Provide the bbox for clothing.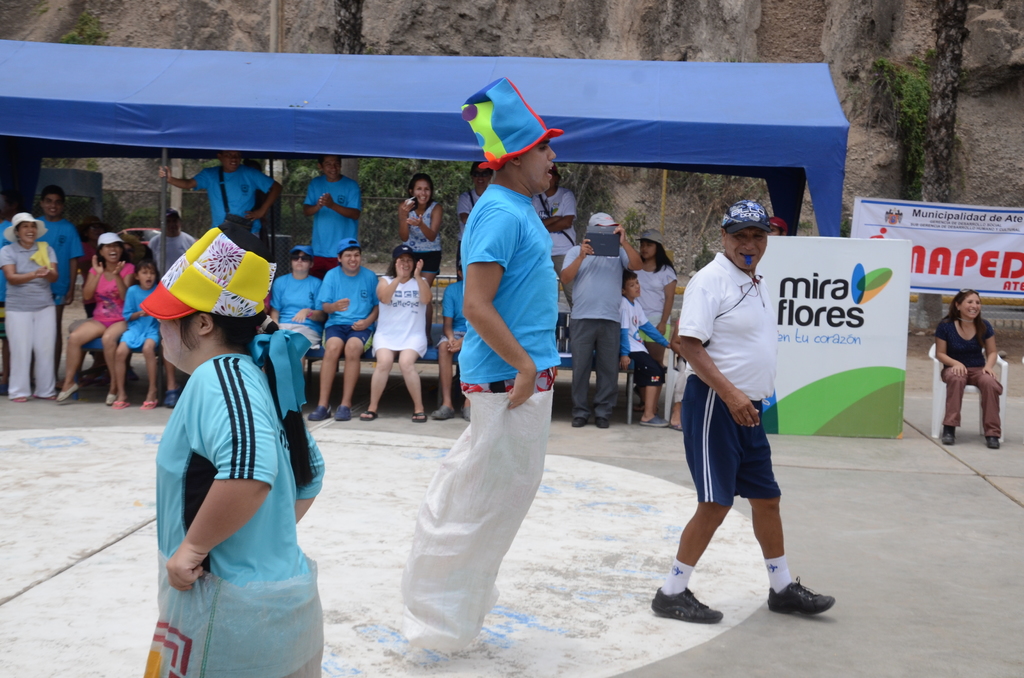
region(367, 270, 430, 357).
